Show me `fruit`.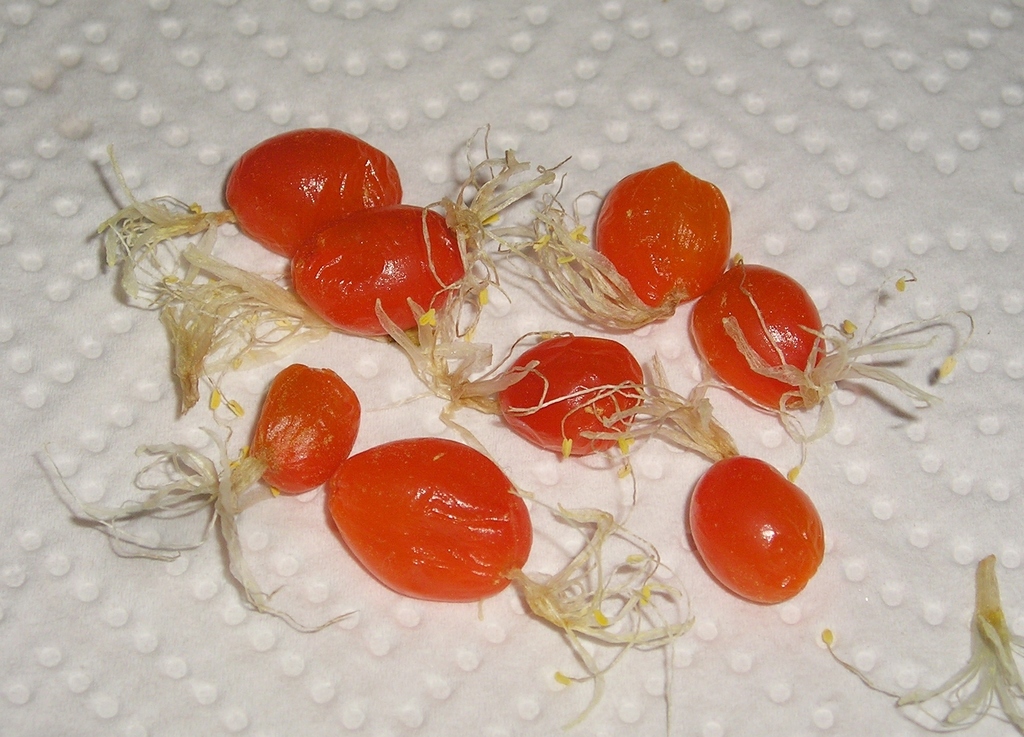
`fruit` is here: x1=223 y1=127 x2=406 y2=259.
